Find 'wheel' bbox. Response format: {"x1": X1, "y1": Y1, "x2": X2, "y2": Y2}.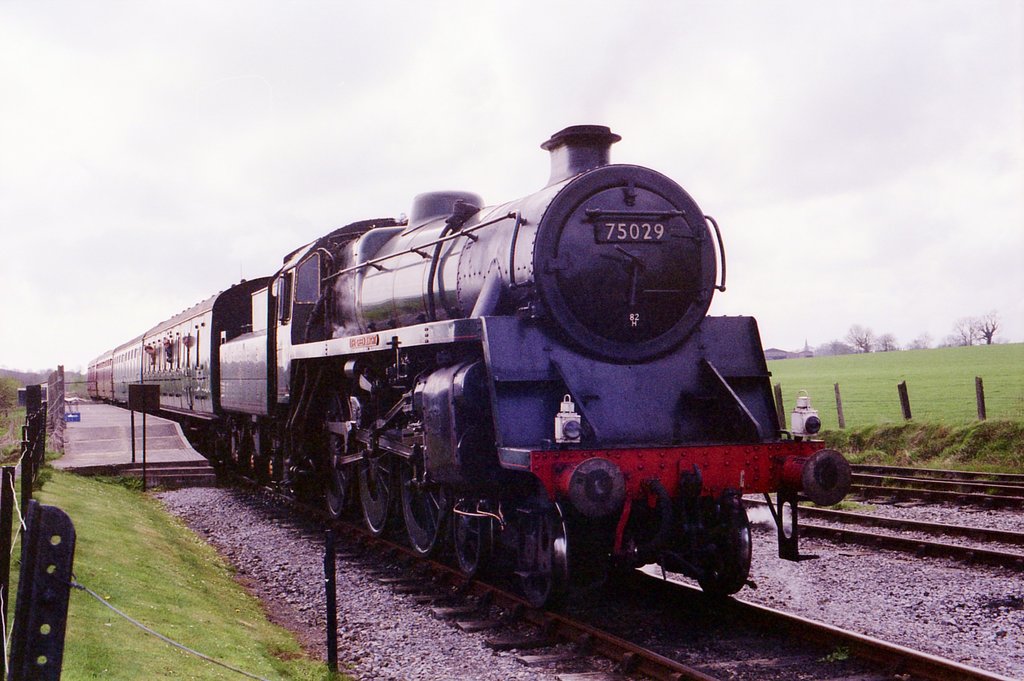
{"x1": 399, "y1": 456, "x2": 446, "y2": 551}.
